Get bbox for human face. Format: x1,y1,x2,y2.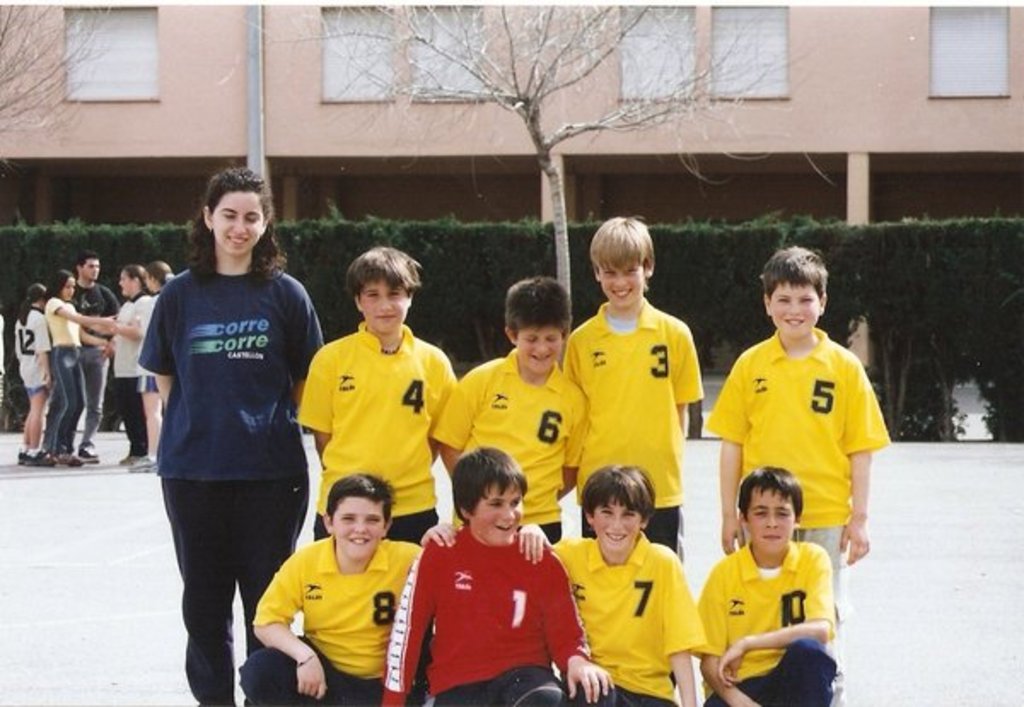
478,480,521,548.
